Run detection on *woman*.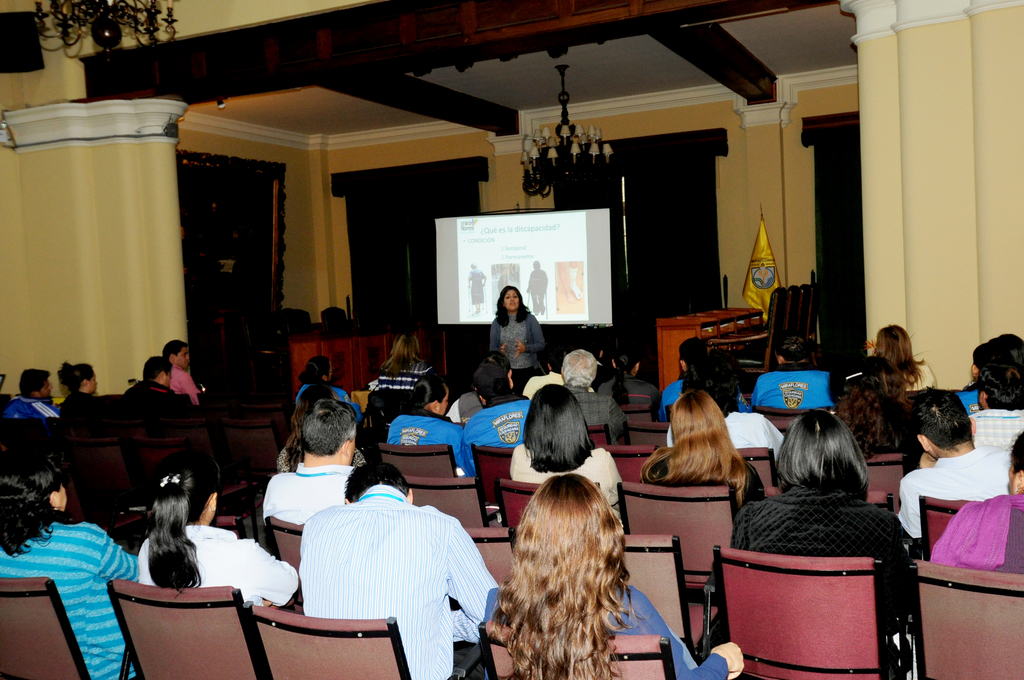
Result: 476 478 743 679.
